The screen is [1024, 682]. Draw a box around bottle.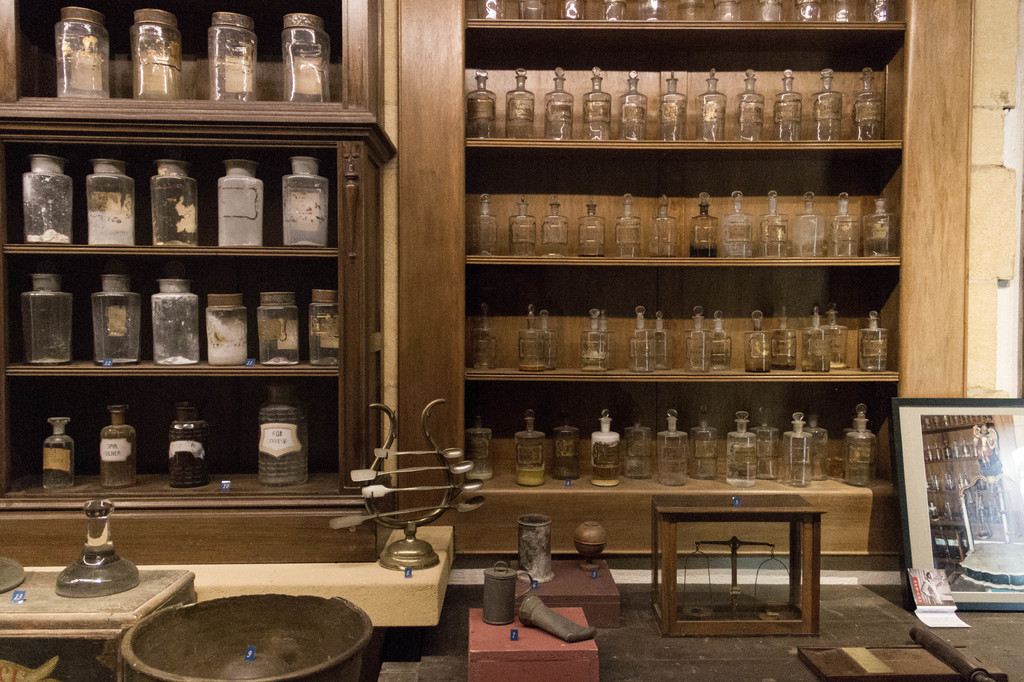
pyautogui.locateOnScreen(615, 196, 637, 258).
